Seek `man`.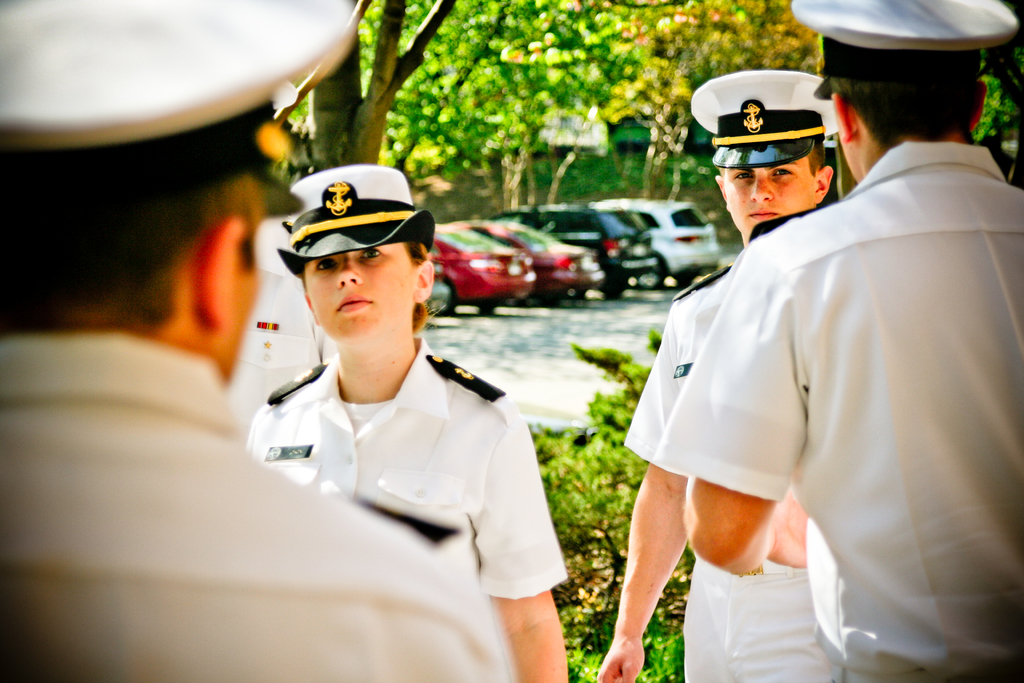
(0, 0, 519, 682).
